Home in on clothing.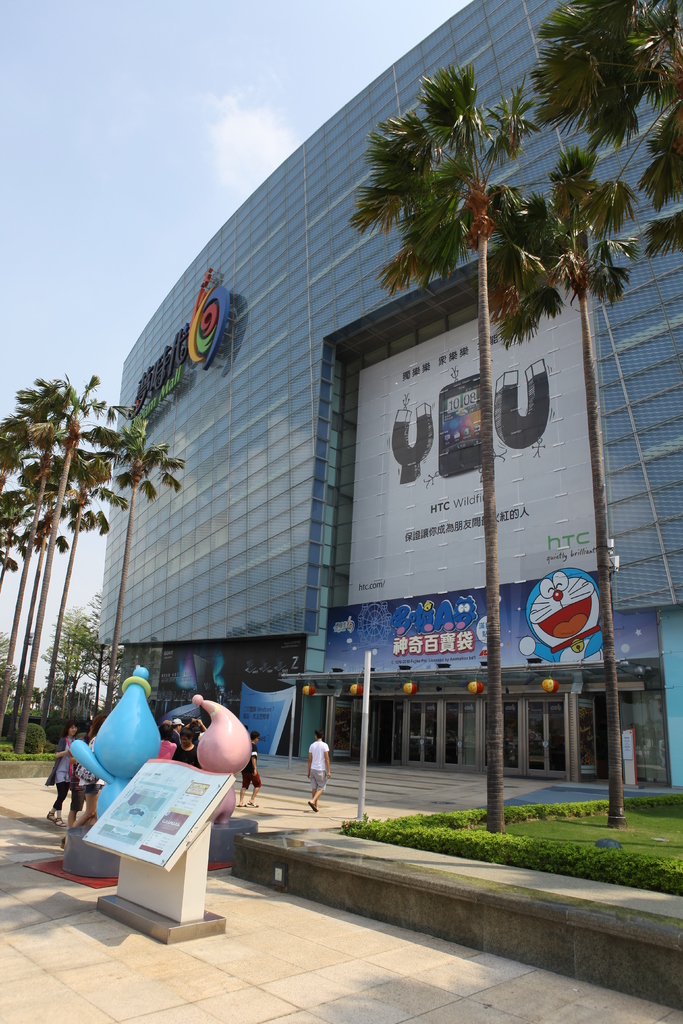
Homed in at BBox(309, 742, 328, 785).
